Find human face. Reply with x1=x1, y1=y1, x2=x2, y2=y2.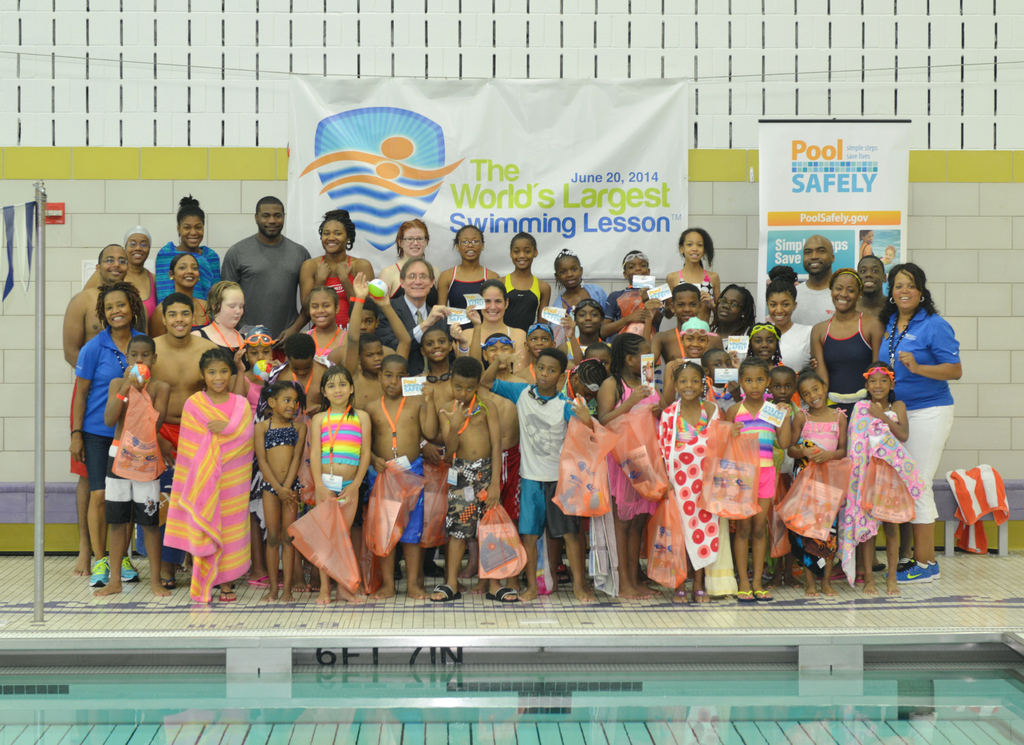
x1=556, y1=253, x2=582, y2=287.
